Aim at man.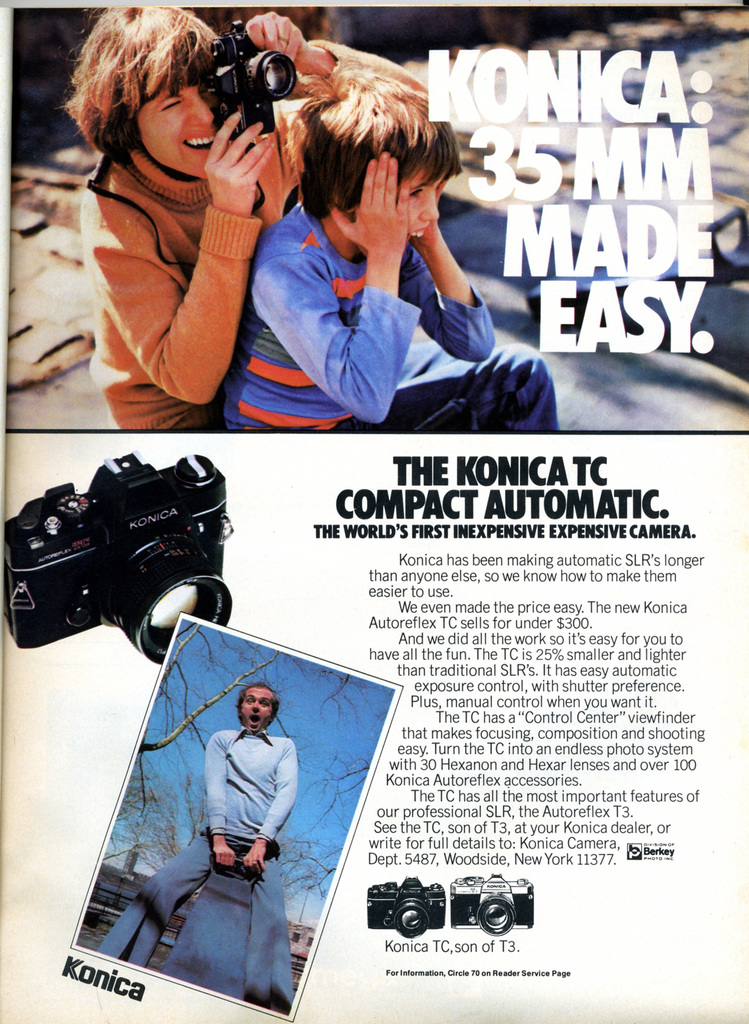
Aimed at <region>164, 683, 307, 992</region>.
